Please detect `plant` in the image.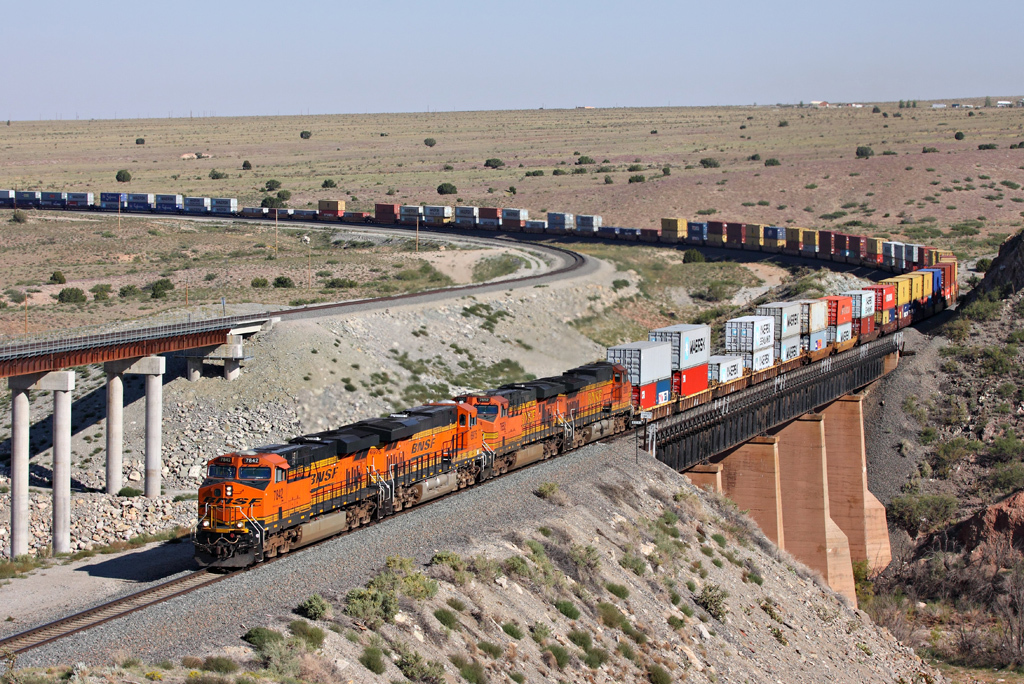
371 557 443 613.
